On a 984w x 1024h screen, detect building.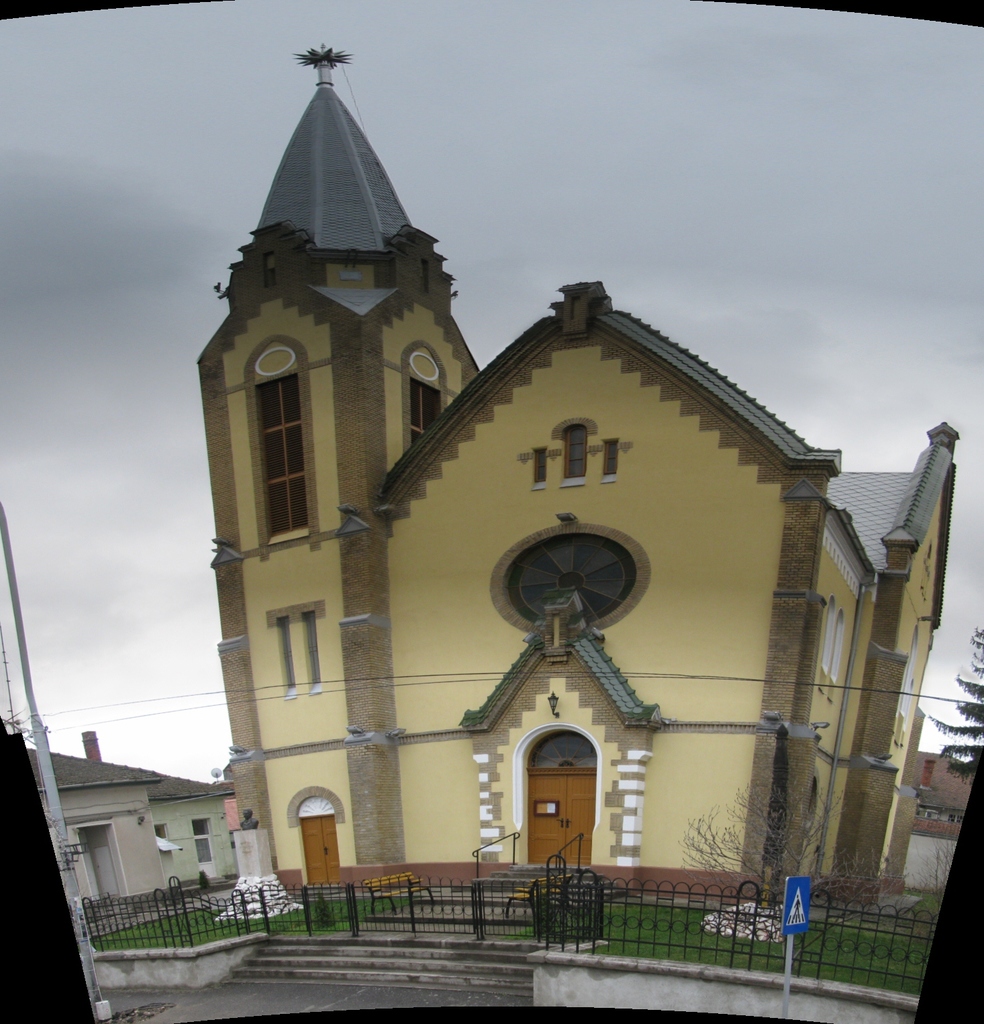
bbox(195, 47, 958, 900).
